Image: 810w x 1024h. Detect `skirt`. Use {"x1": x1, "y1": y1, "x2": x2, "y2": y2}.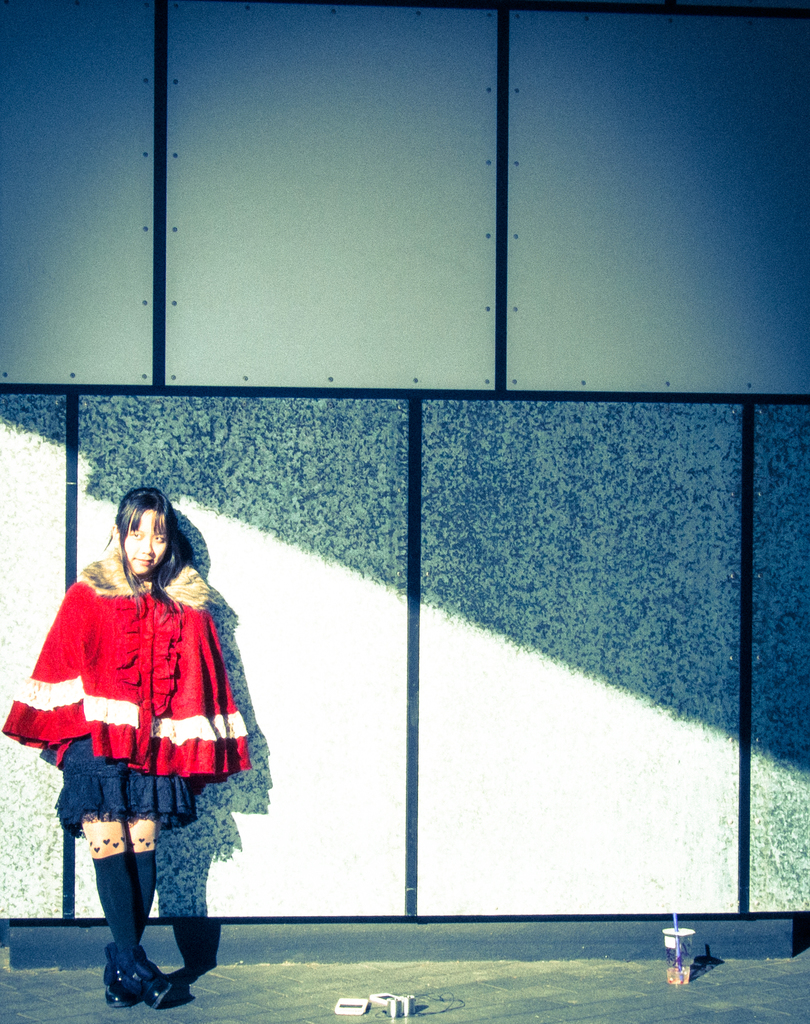
{"x1": 38, "y1": 728, "x2": 205, "y2": 840}.
